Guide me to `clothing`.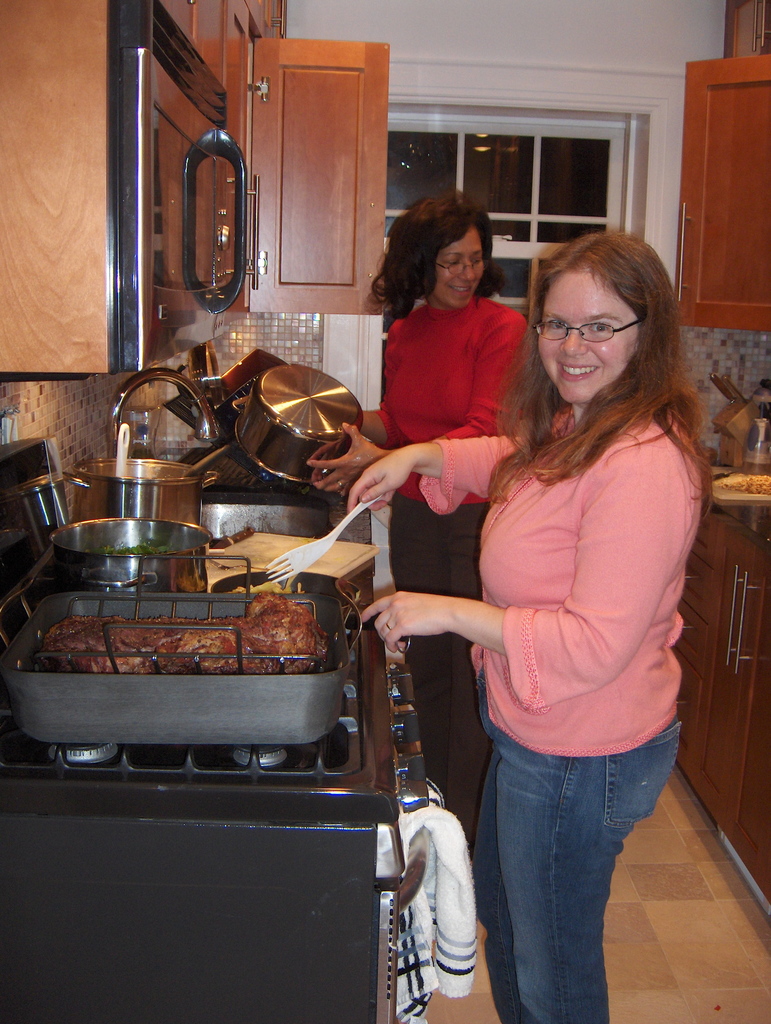
Guidance: <region>450, 306, 720, 931</region>.
